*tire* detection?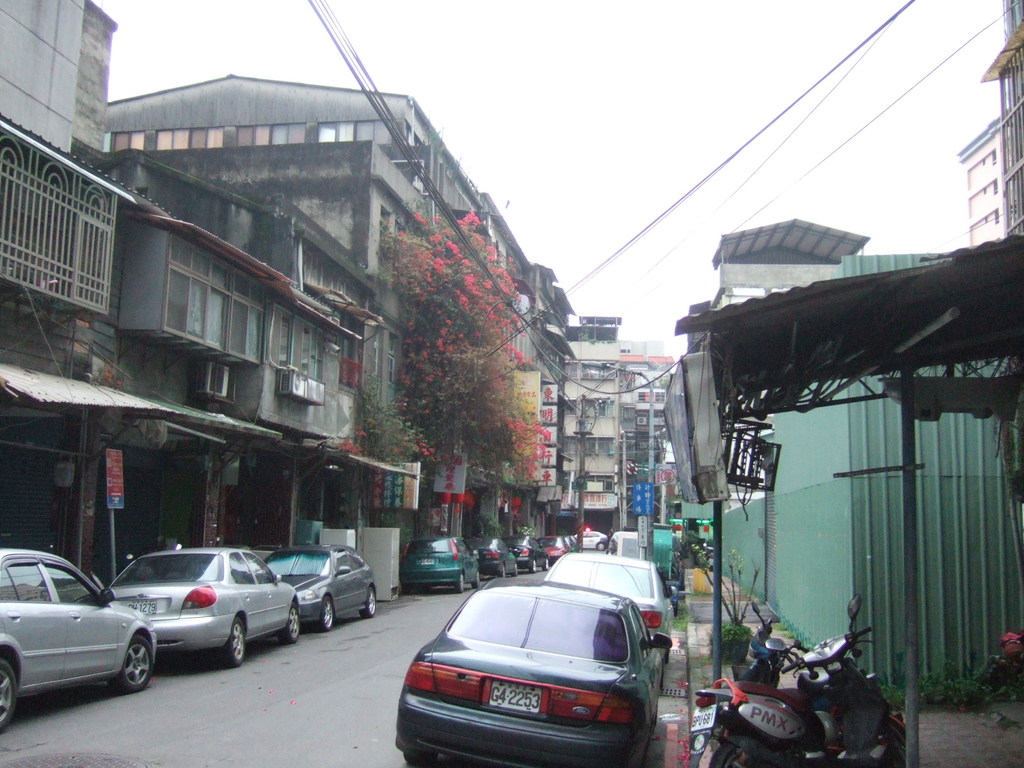
x1=319, y1=597, x2=333, y2=630
